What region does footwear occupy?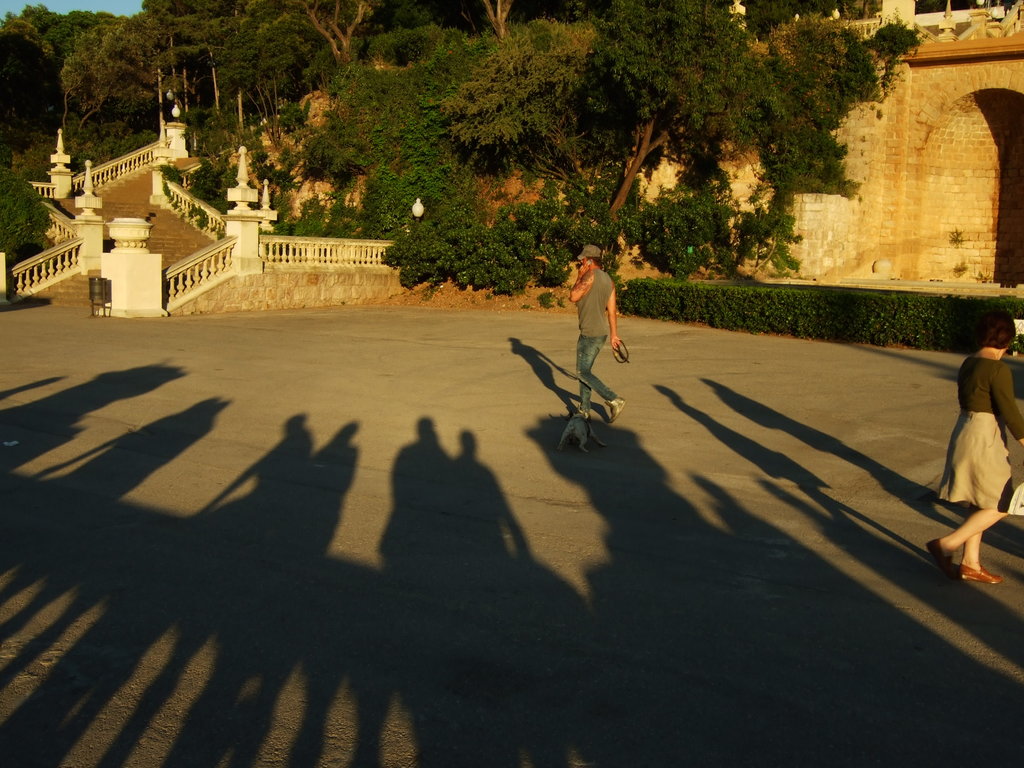
(927, 540, 956, 577).
